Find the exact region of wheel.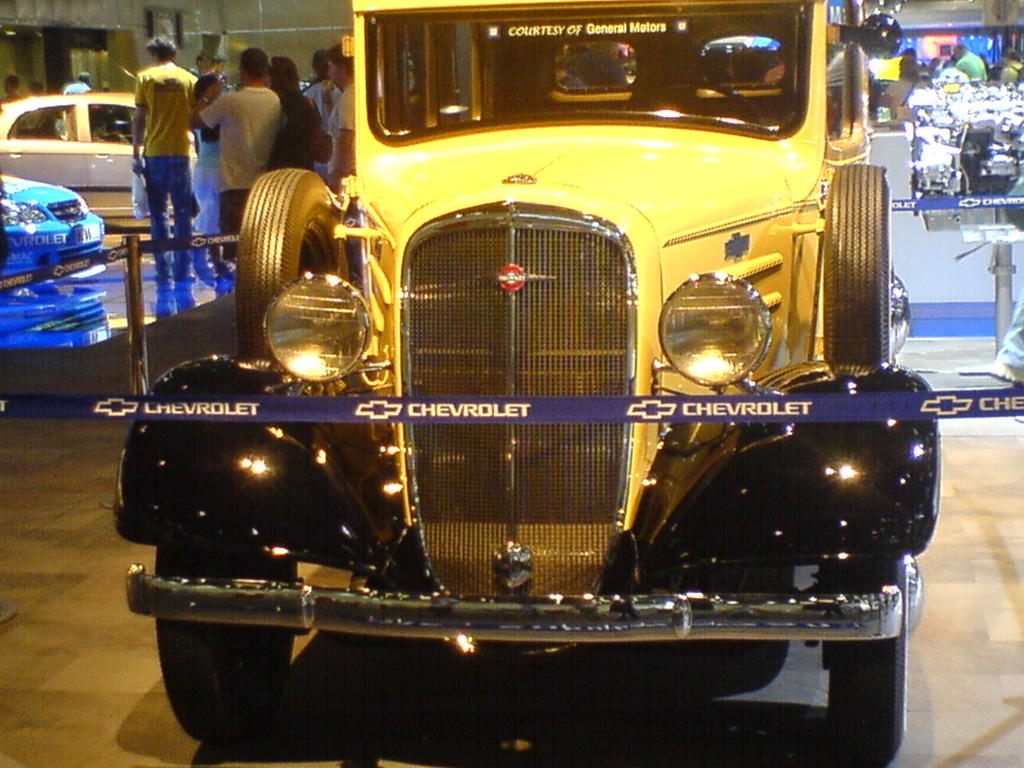
Exact region: <region>821, 540, 913, 767</region>.
